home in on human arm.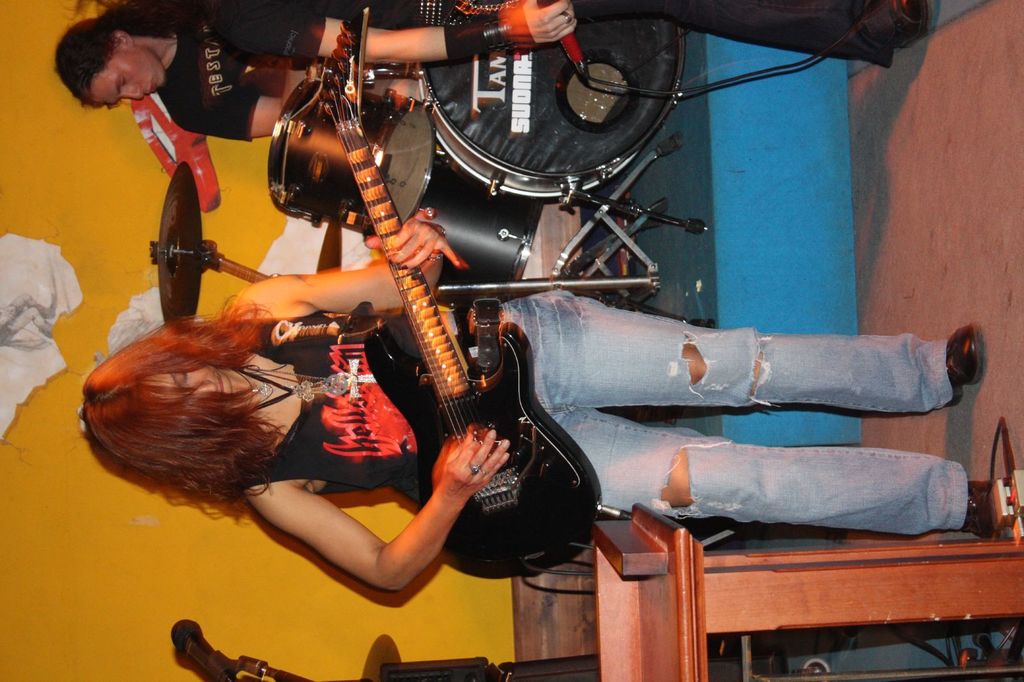
Homed in at 207, 0, 579, 68.
